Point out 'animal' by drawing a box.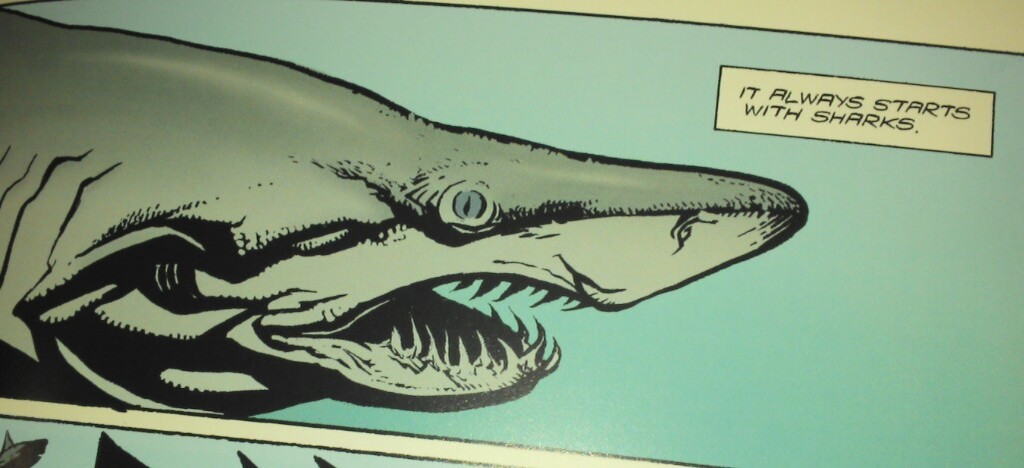
BBox(0, 6, 810, 419).
